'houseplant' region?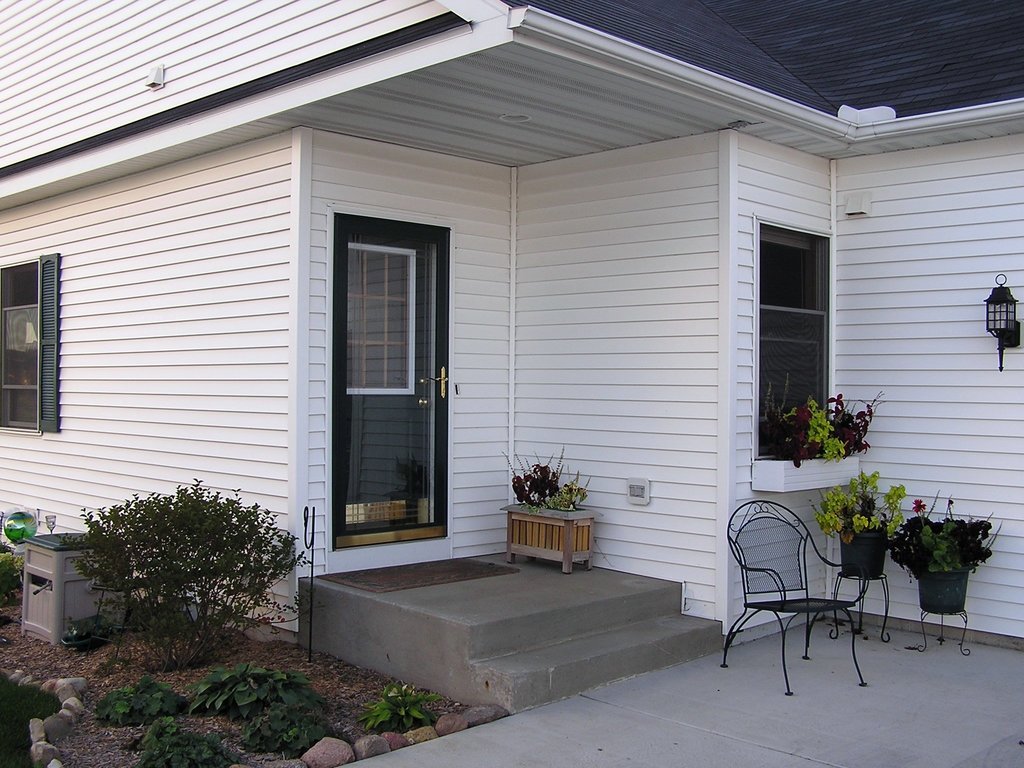
BBox(902, 488, 999, 621)
